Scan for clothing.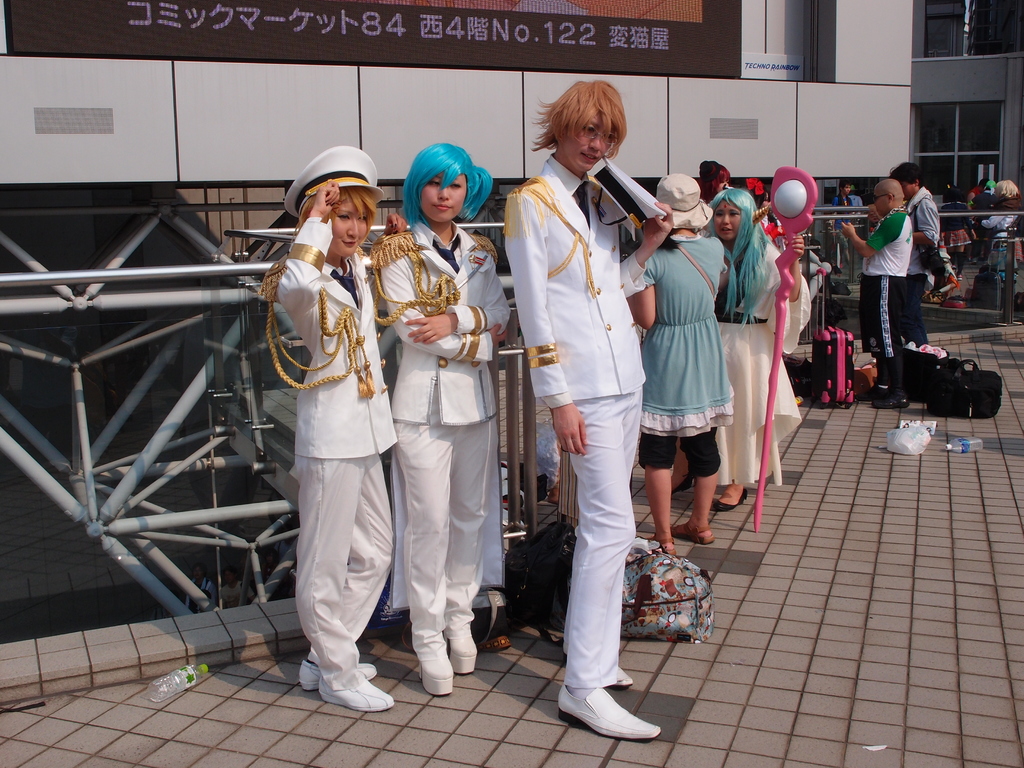
Scan result: l=634, t=234, r=728, b=476.
